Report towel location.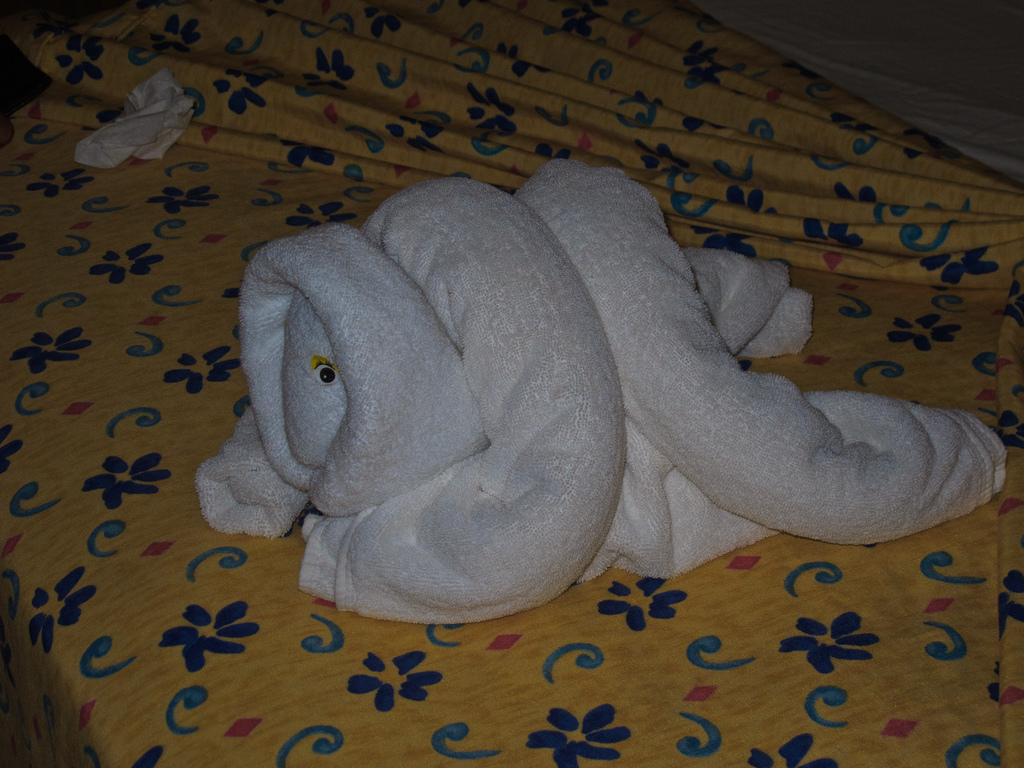
Report: 194/156/1011/637.
